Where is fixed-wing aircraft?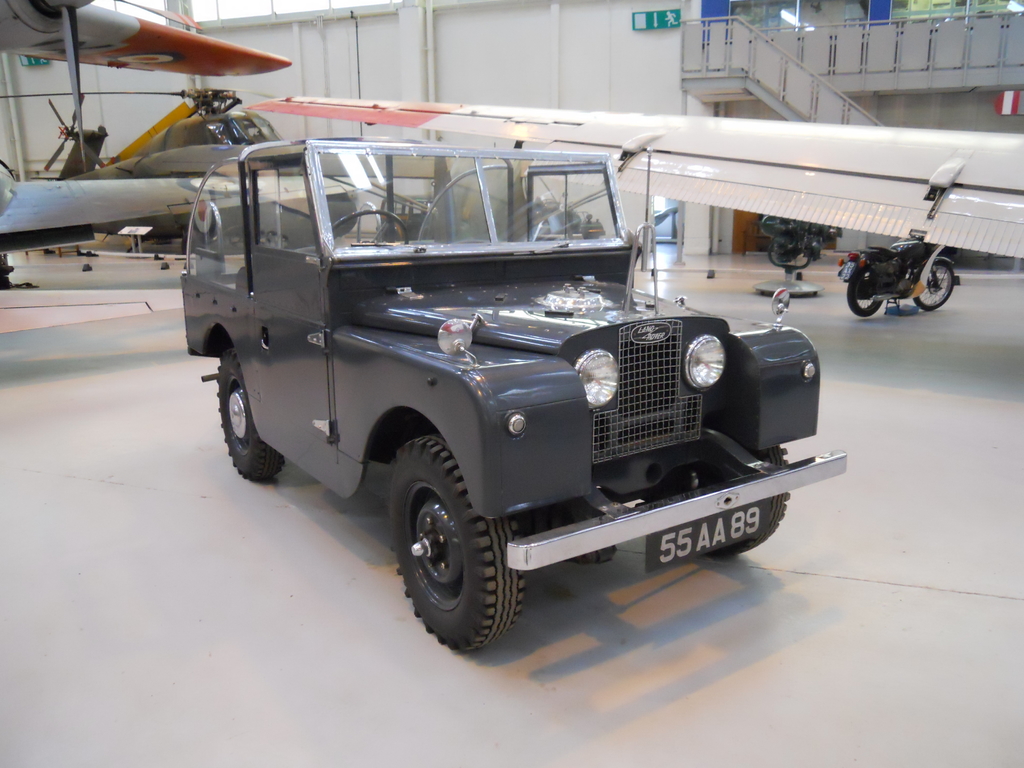
<bbox>0, 89, 280, 257</bbox>.
